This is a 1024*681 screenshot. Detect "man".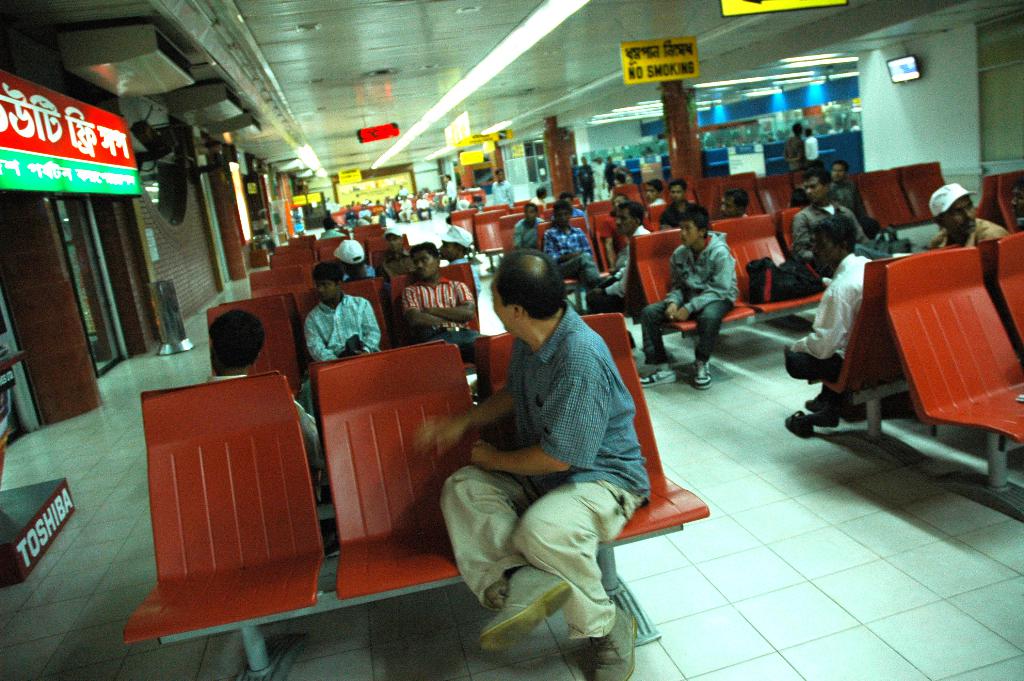
[296, 264, 381, 415].
